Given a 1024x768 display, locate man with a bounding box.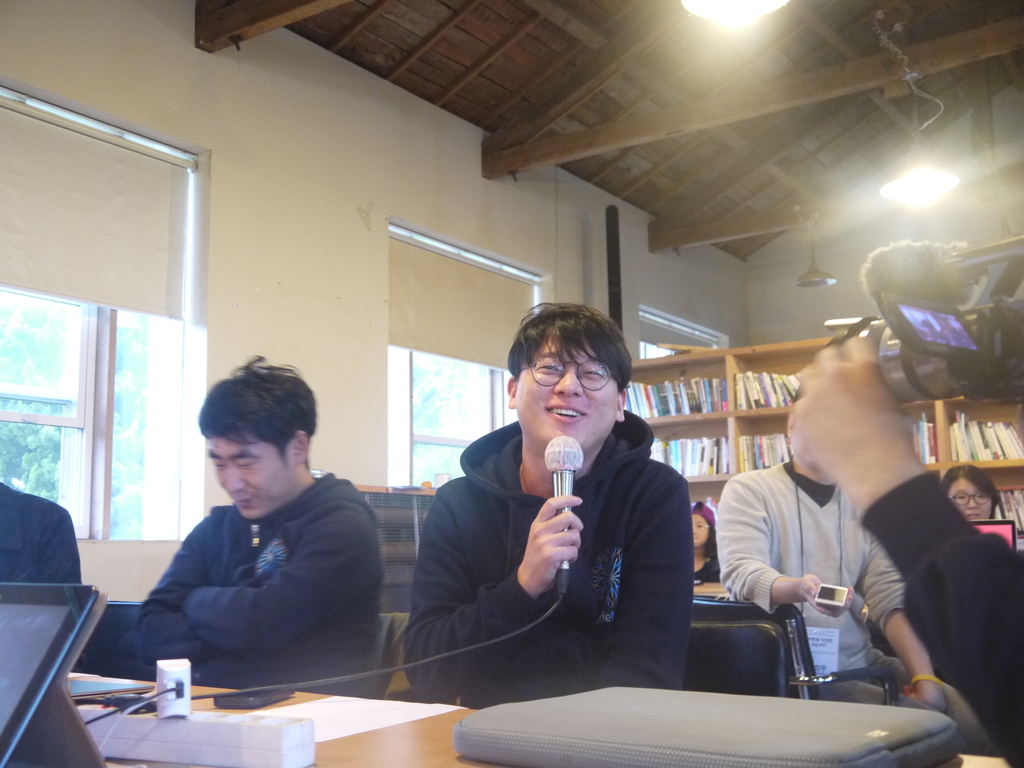
Located: rect(712, 374, 1006, 760).
